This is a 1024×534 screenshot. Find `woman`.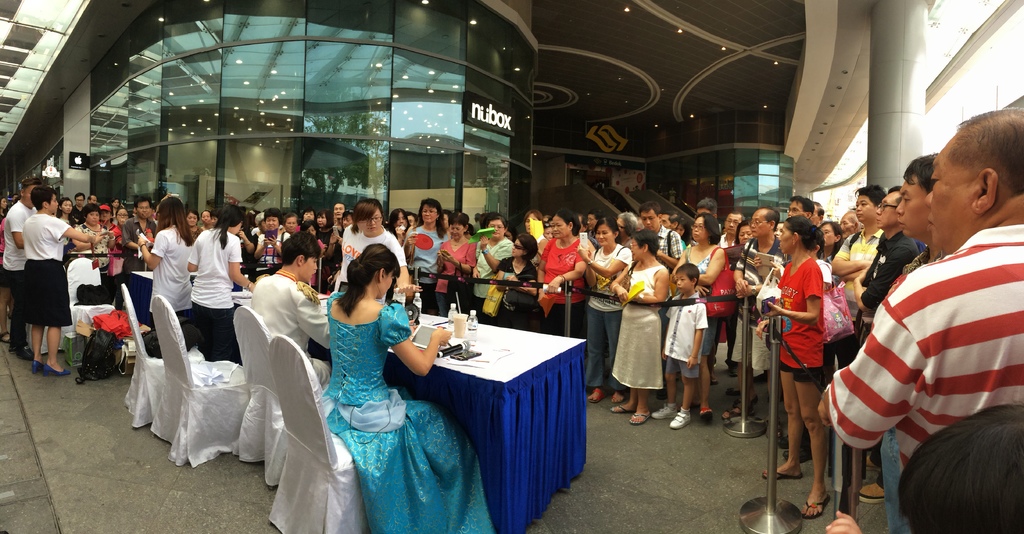
Bounding box: (x1=610, y1=234, x2=669, y2=423).
